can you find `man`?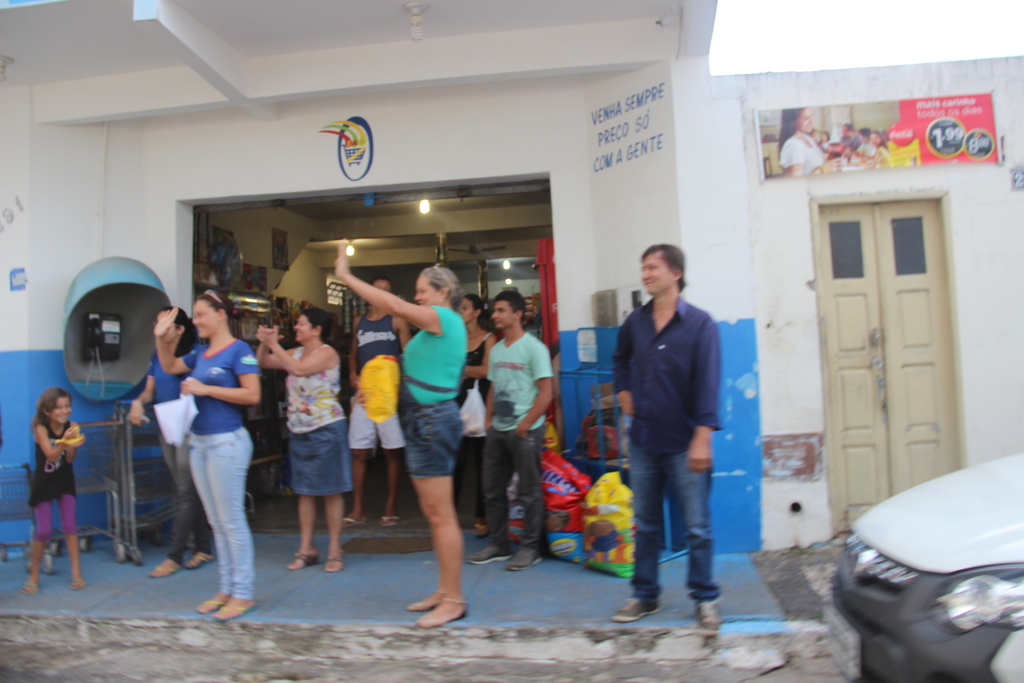
Yes, bounding box: 840/122/861/155.
